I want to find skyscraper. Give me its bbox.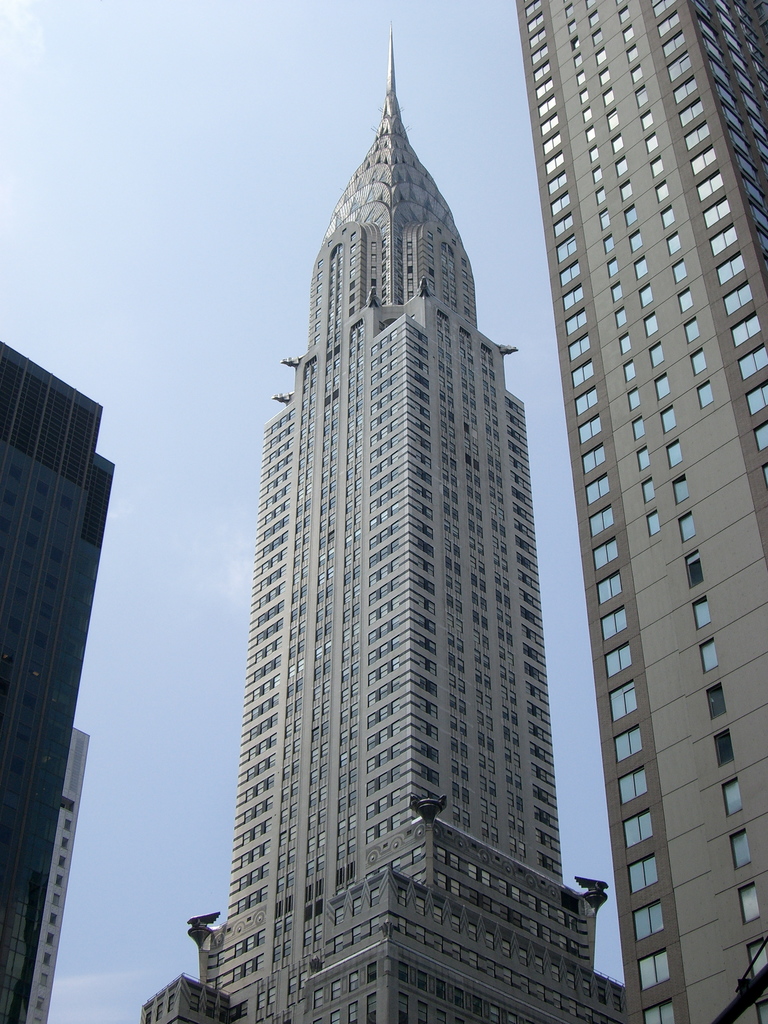
[left=20, top=734, right=100, bottom=1023].
